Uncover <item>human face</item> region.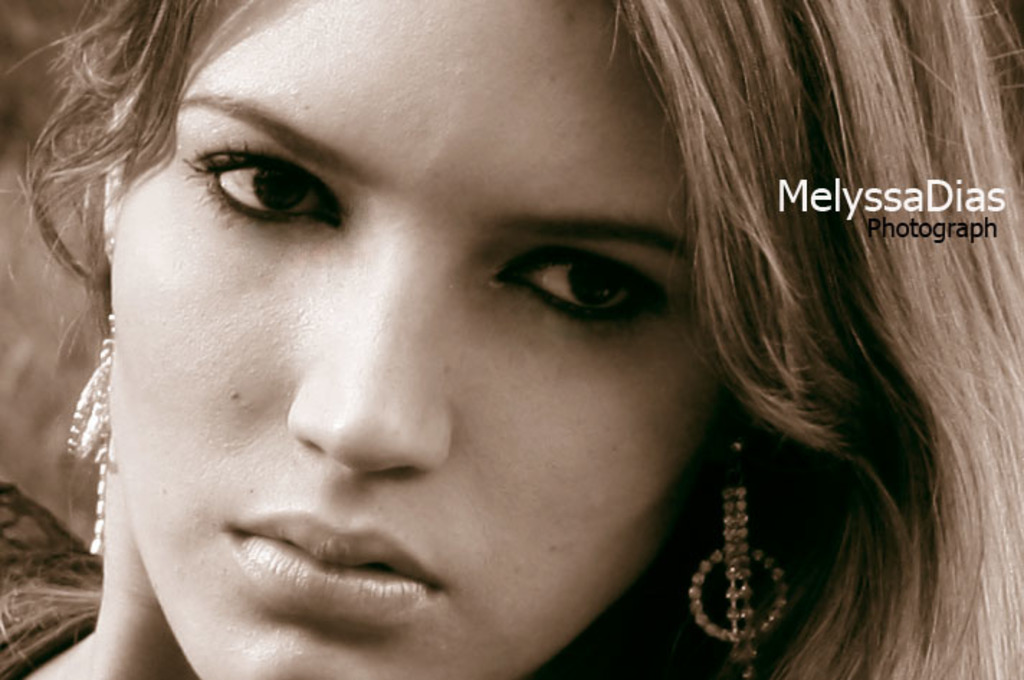
Uncovered: locate(112, 0, 735, 679).
